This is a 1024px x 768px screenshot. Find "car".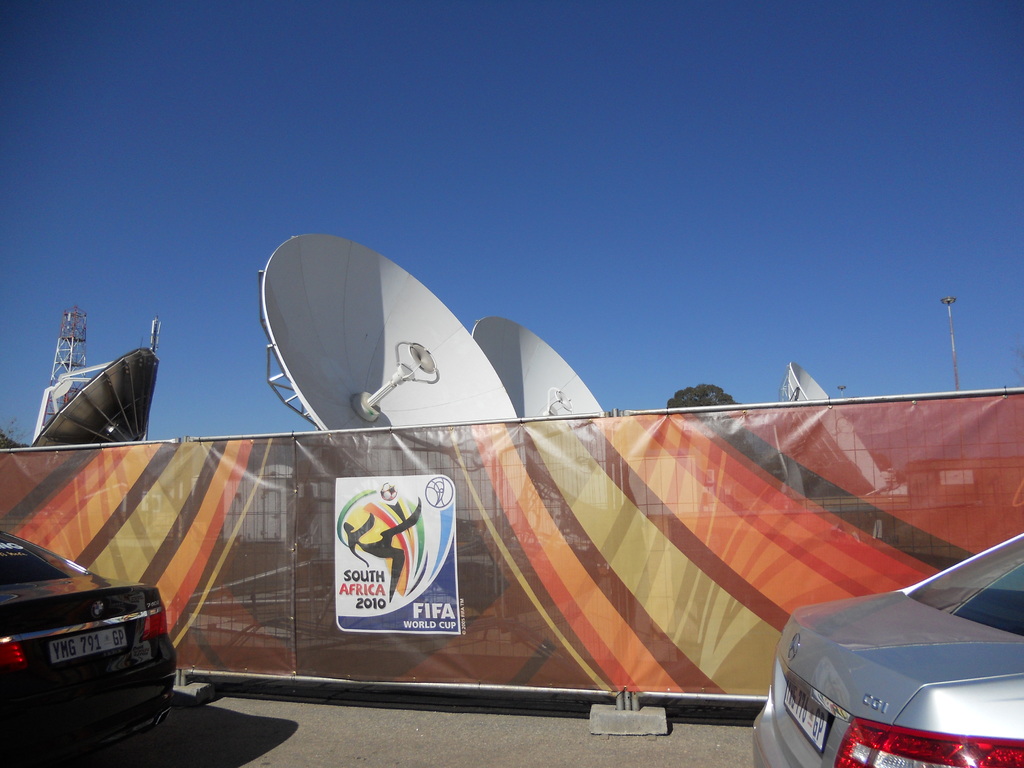
Bounding box: {"x1": 0, "y1": 527, "x2": 179, "y2": 767}.
